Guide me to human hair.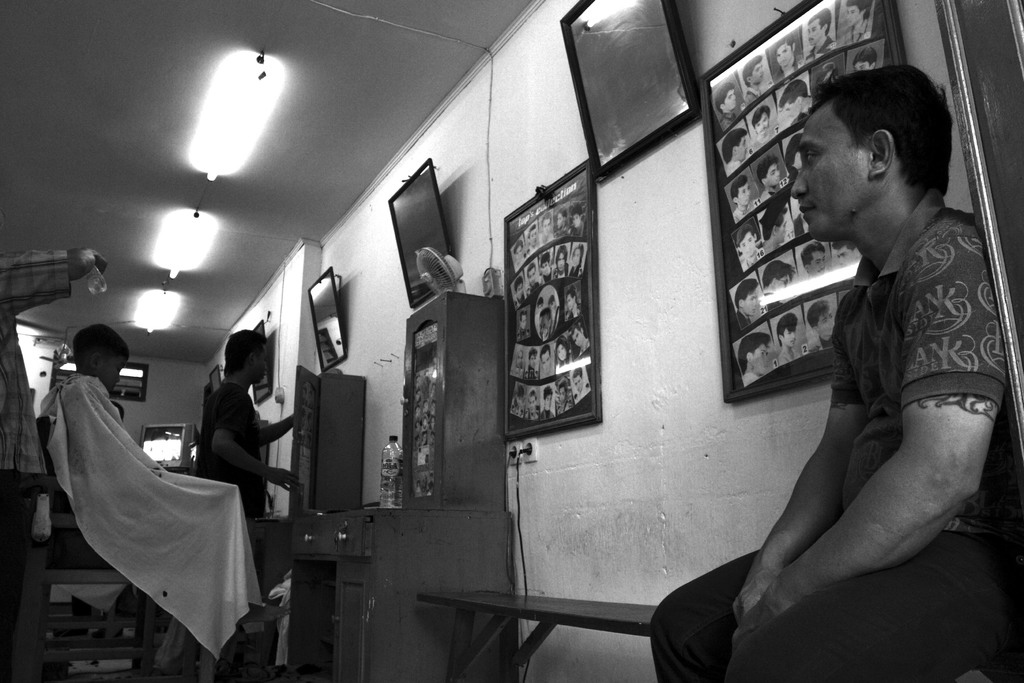
Guidance: (715, 85, 735, 112).
